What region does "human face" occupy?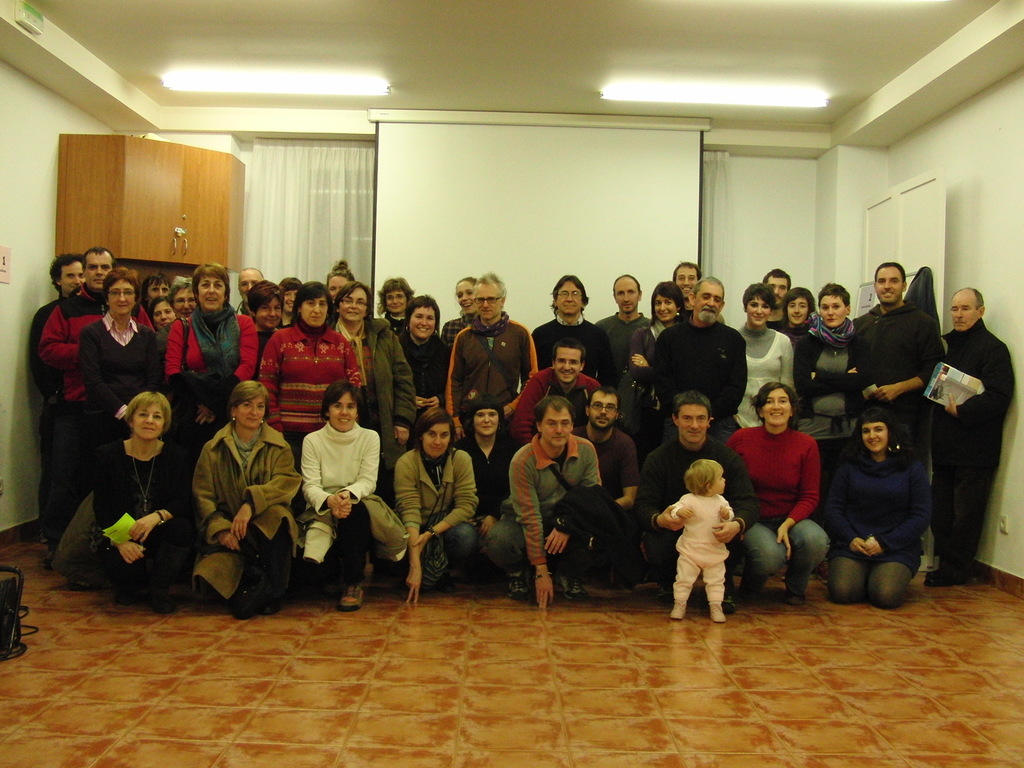
l=301, t=294, r=327, b=327.
